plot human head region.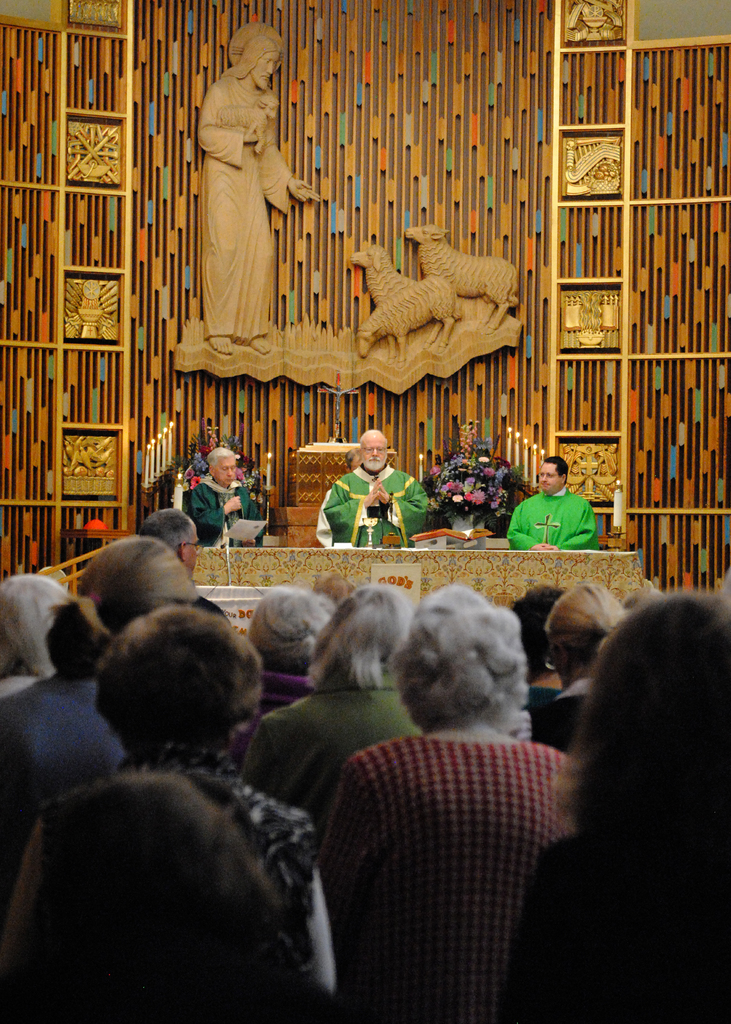
Plotted at x1=239, y1=35, x2=284, y2=94.
